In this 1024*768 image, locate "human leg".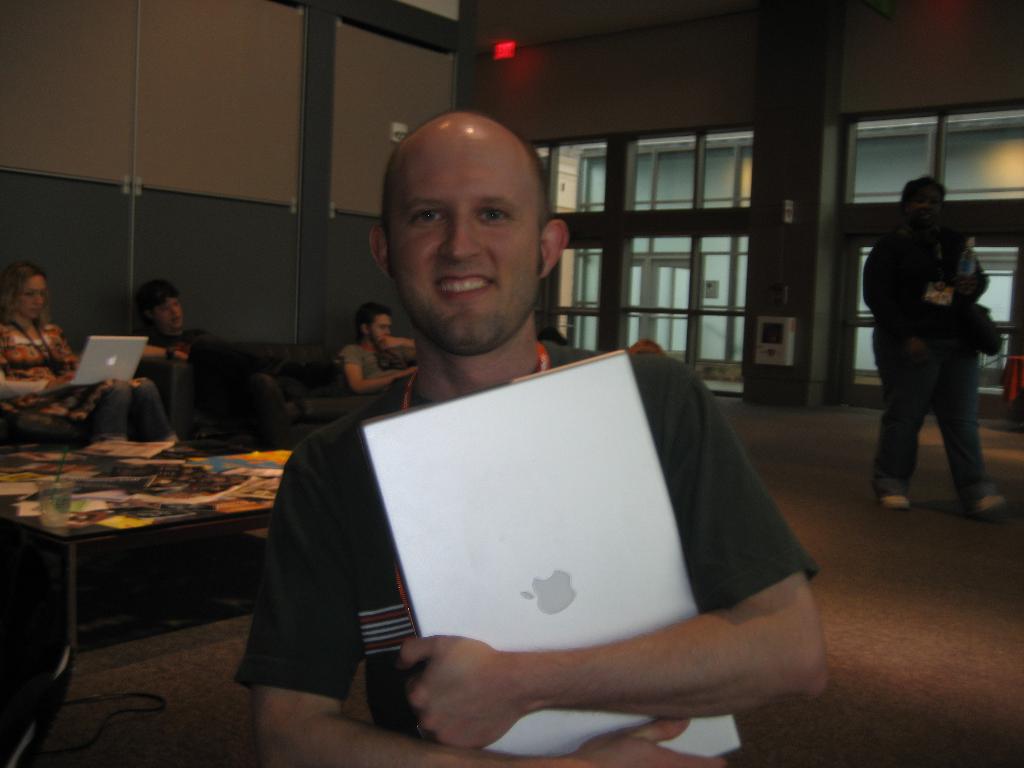
Bounding box: [left=940, top=343, right=1004, bottom=524].
